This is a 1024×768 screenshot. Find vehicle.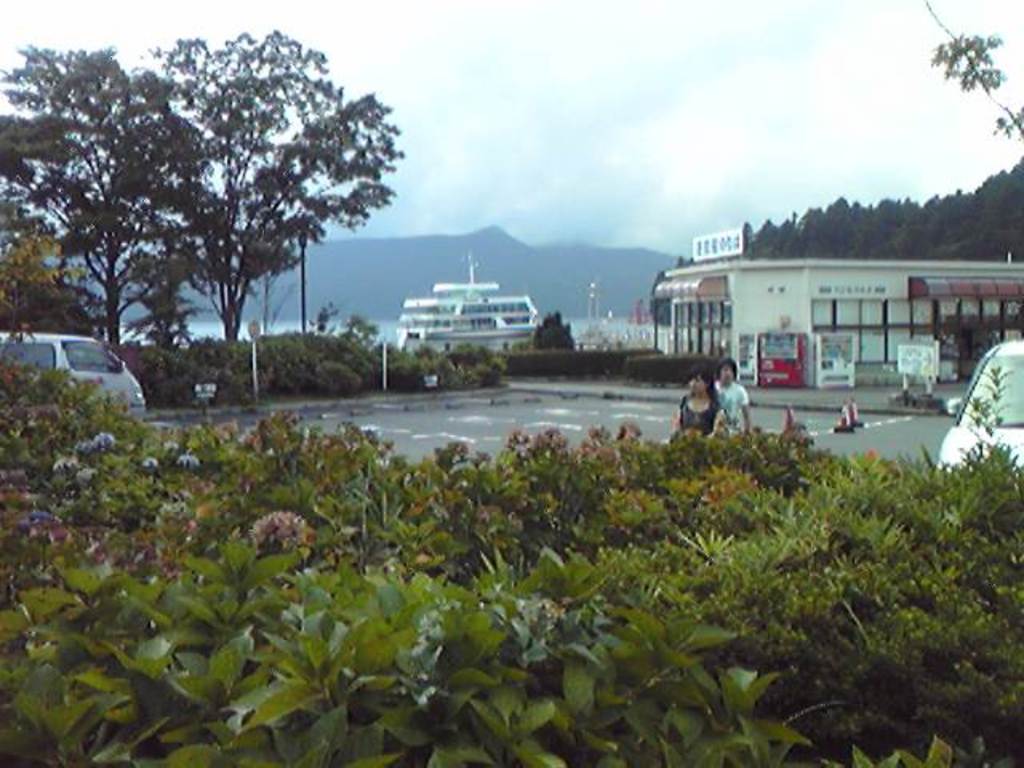
Bounding box: box=[939, 339, 1022, 474].
